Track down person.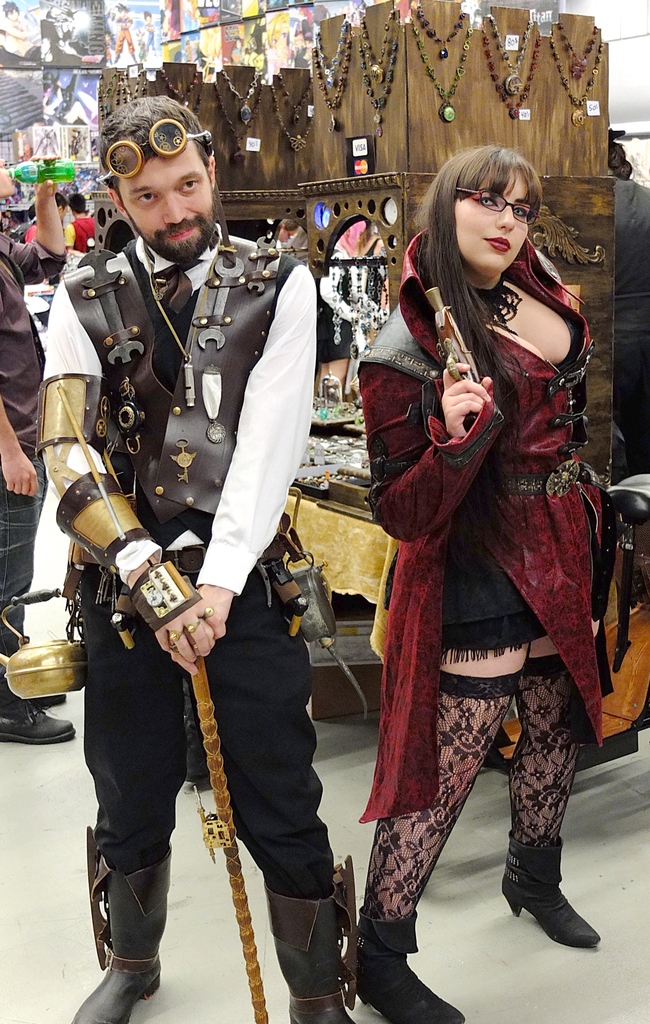
Tracked to (x1=63, y1=124, x2=345, y2=1021).
